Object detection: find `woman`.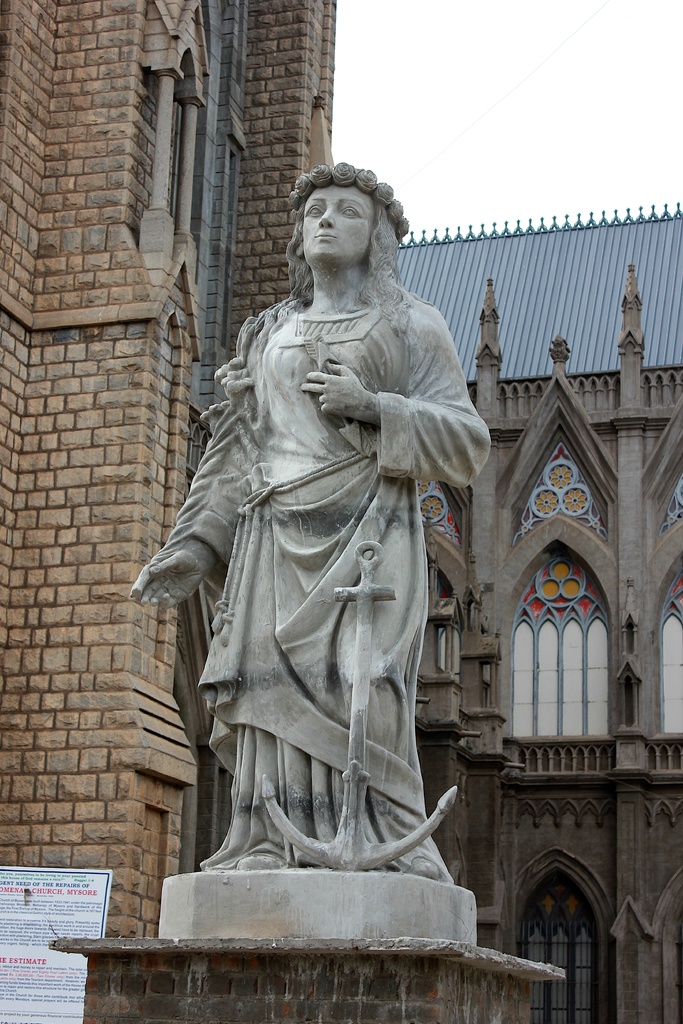
131 157 490 877.
